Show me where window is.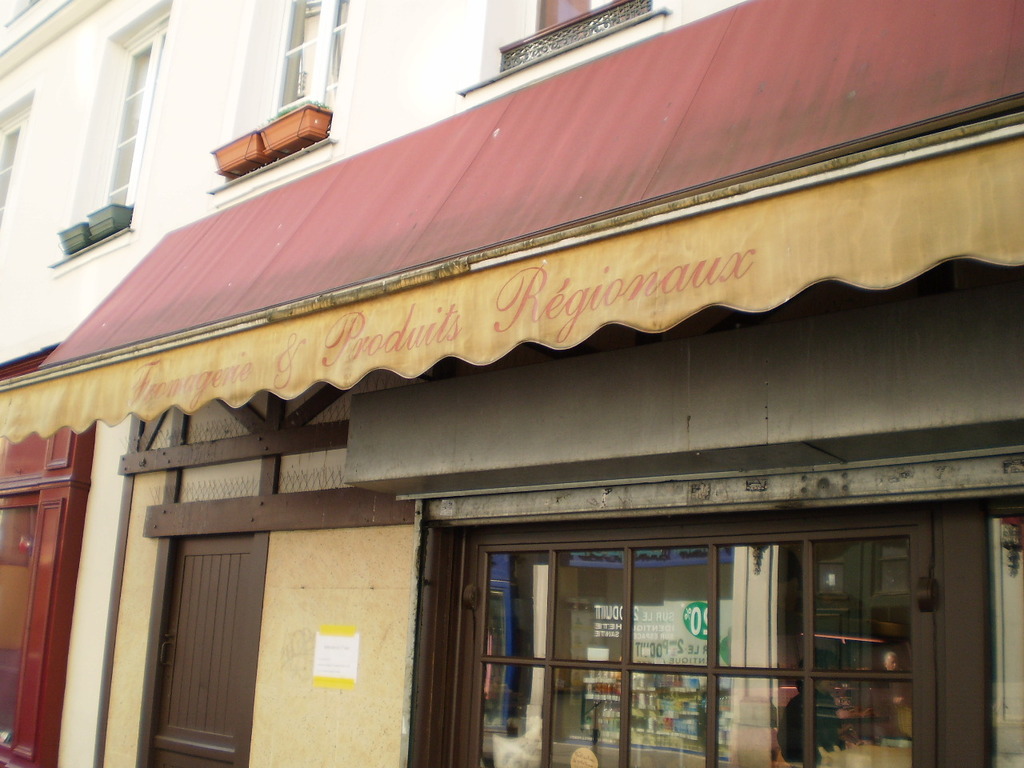
window is at l=48, t=0, r=173, b=270.
